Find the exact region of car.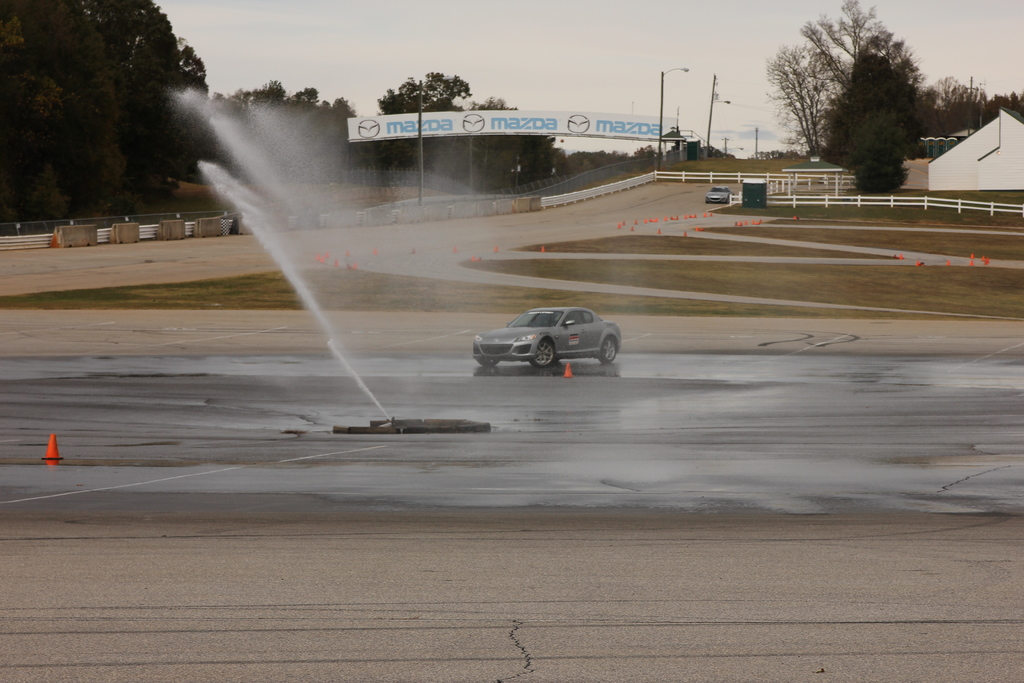
Exact region: bbox=[705, 188, 732, 202].
